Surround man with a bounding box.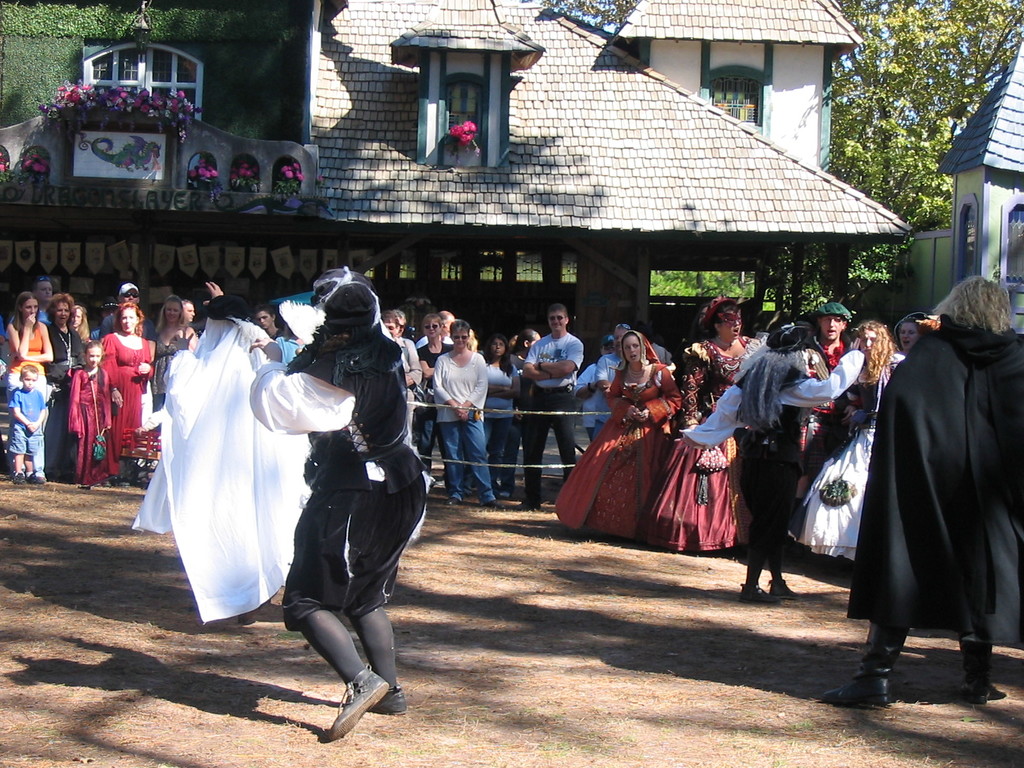
bbox=[803, 296, 858, 510].
